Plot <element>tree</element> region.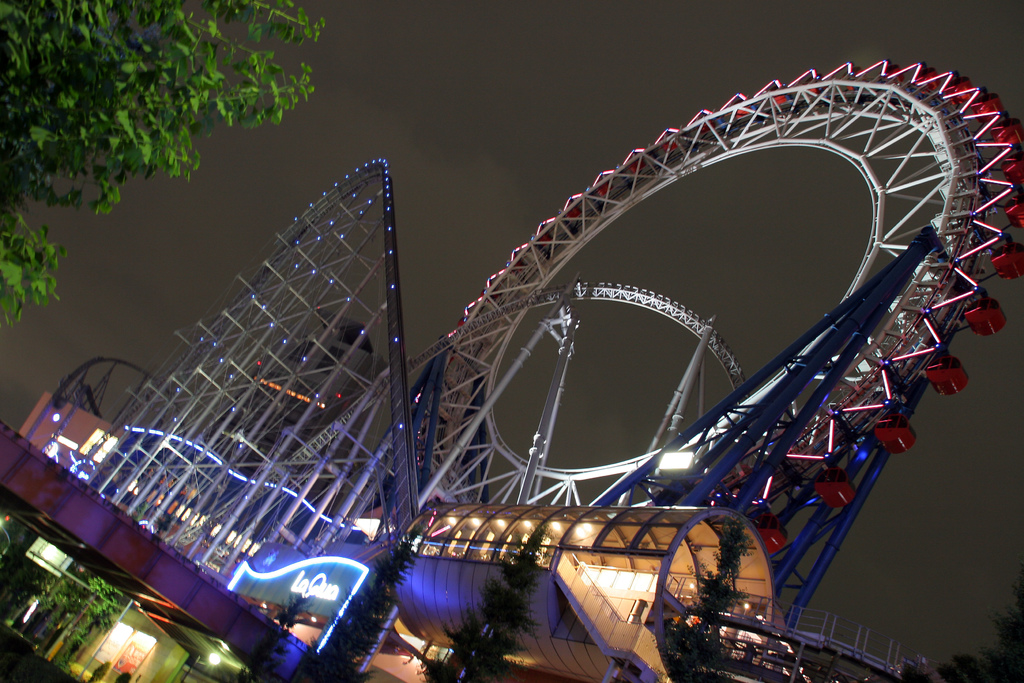
Plotted at [left=302, top=534, right=411, bottom=682].
